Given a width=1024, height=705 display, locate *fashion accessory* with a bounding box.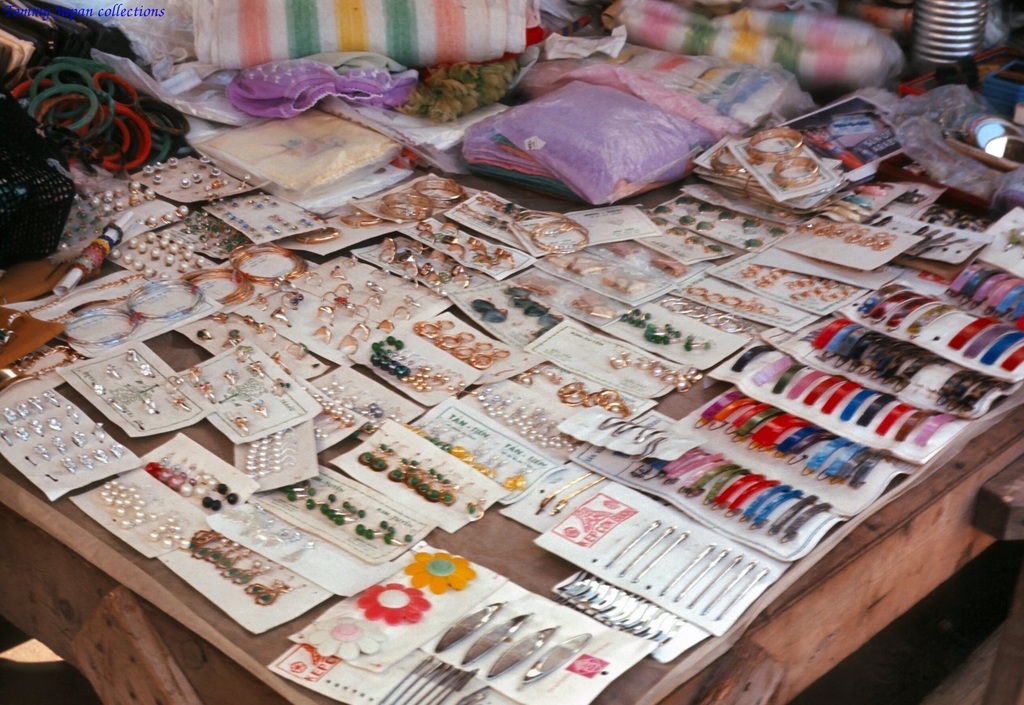
Located: [x1=76, y1=452, x2=96, y2=470].
